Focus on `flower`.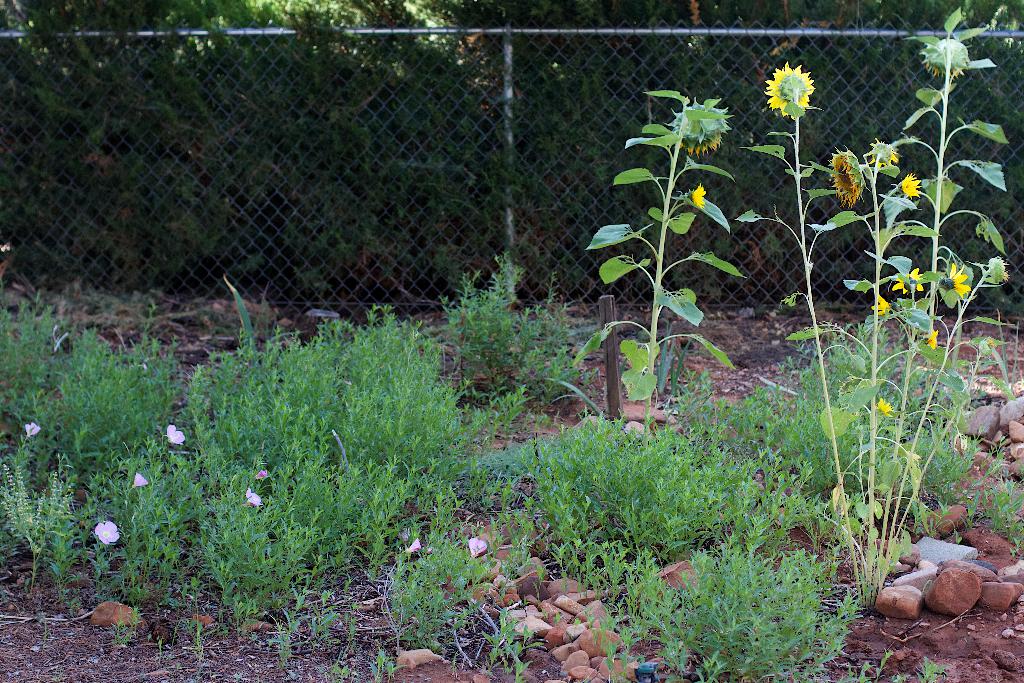
Focused at [x1=467, y1=536, x2=488, y2=555].
